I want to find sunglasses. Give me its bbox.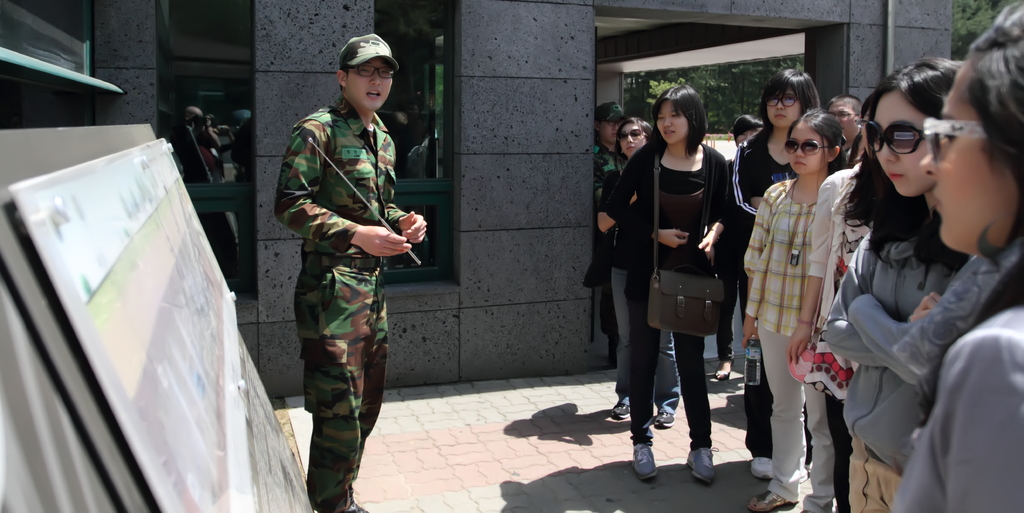
<bbox>925, 114, 986, 164</bbox>.
